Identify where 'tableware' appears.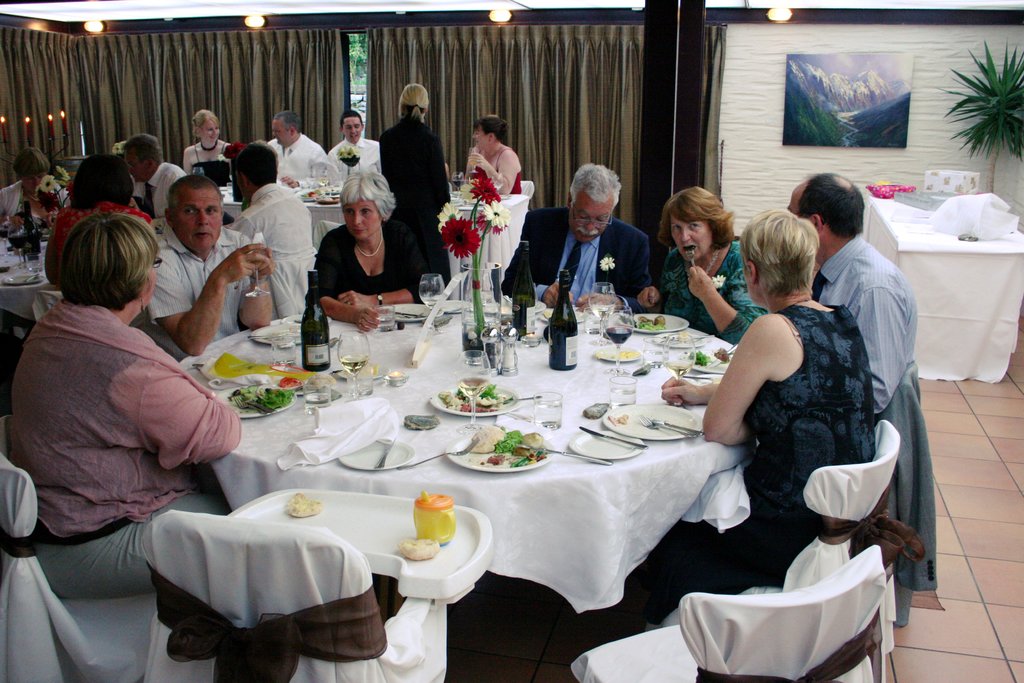
Appears at [x1=536, y1=389, x2=562, y2=428].
